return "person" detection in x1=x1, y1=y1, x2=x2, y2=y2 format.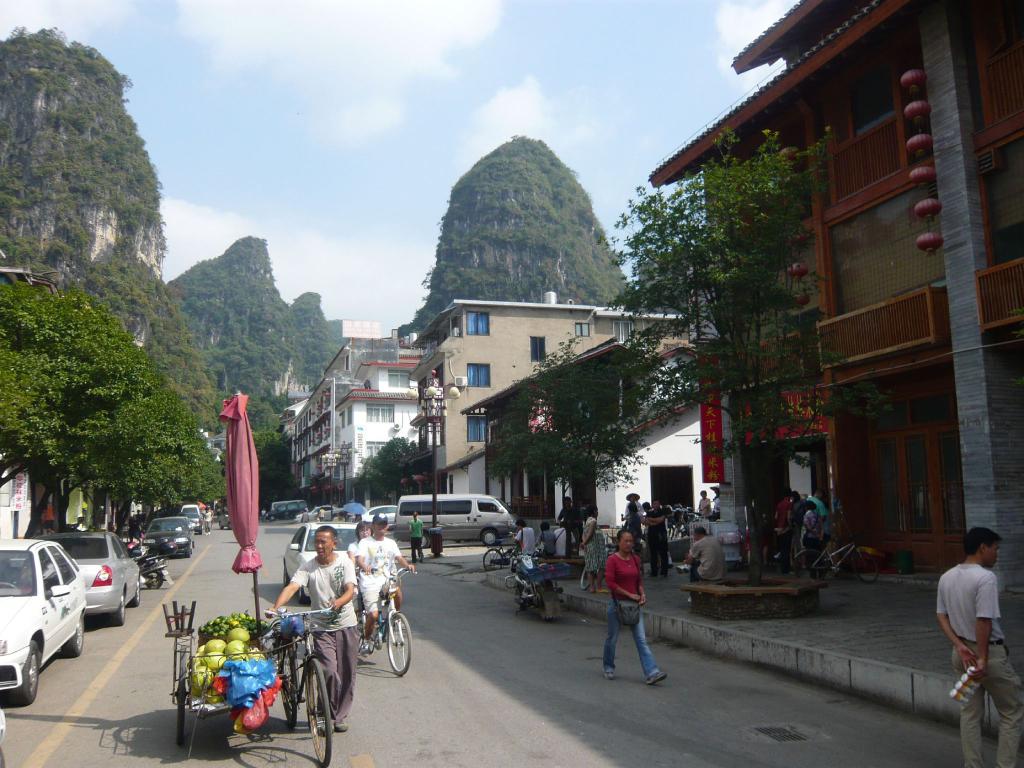
x1=932, y1=538, x2=1014, y2=722.
